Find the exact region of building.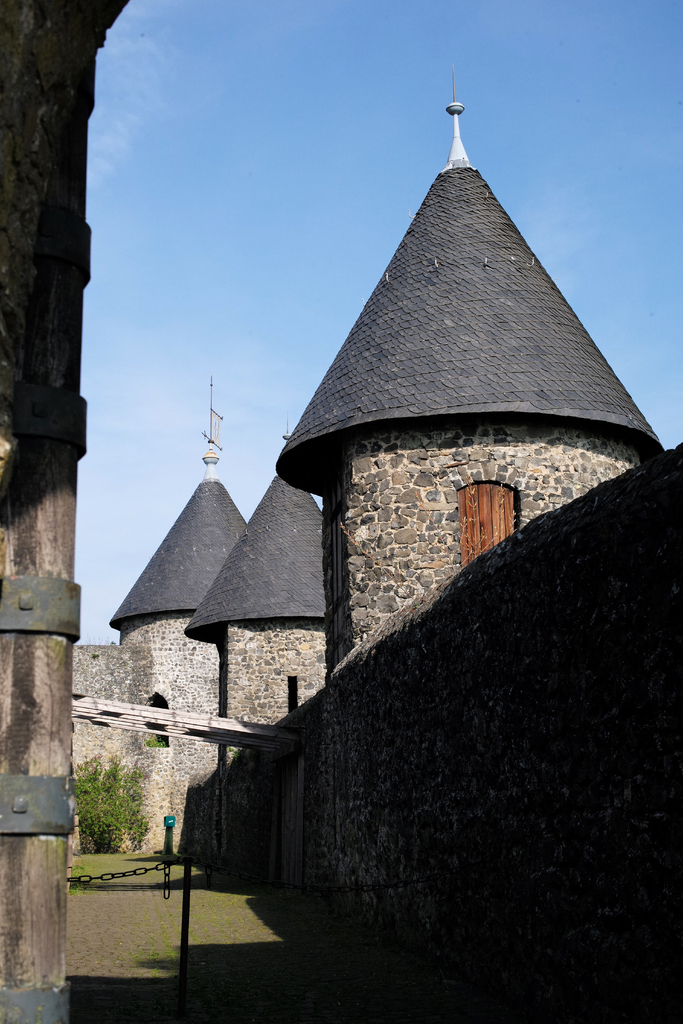
Exact region: l=274, t=70, r=664, b=665.
